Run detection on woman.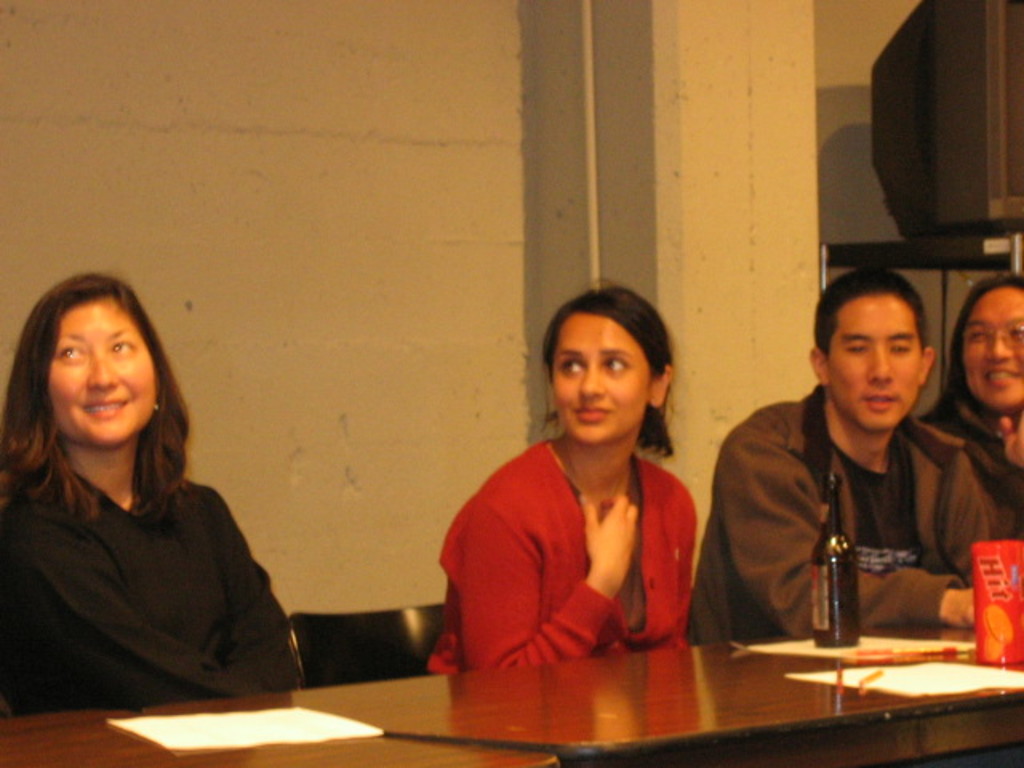
Result: bbox=[0, 269, 304, 722].
